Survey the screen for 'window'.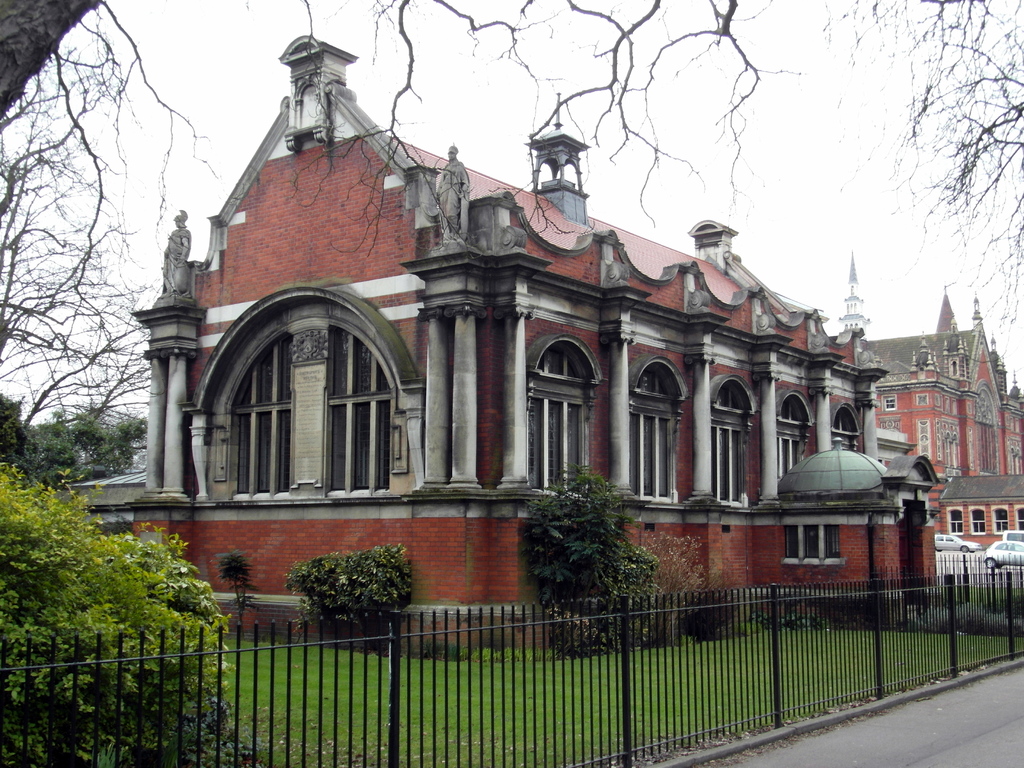
Survey found: 534, 338, 600, 494.
